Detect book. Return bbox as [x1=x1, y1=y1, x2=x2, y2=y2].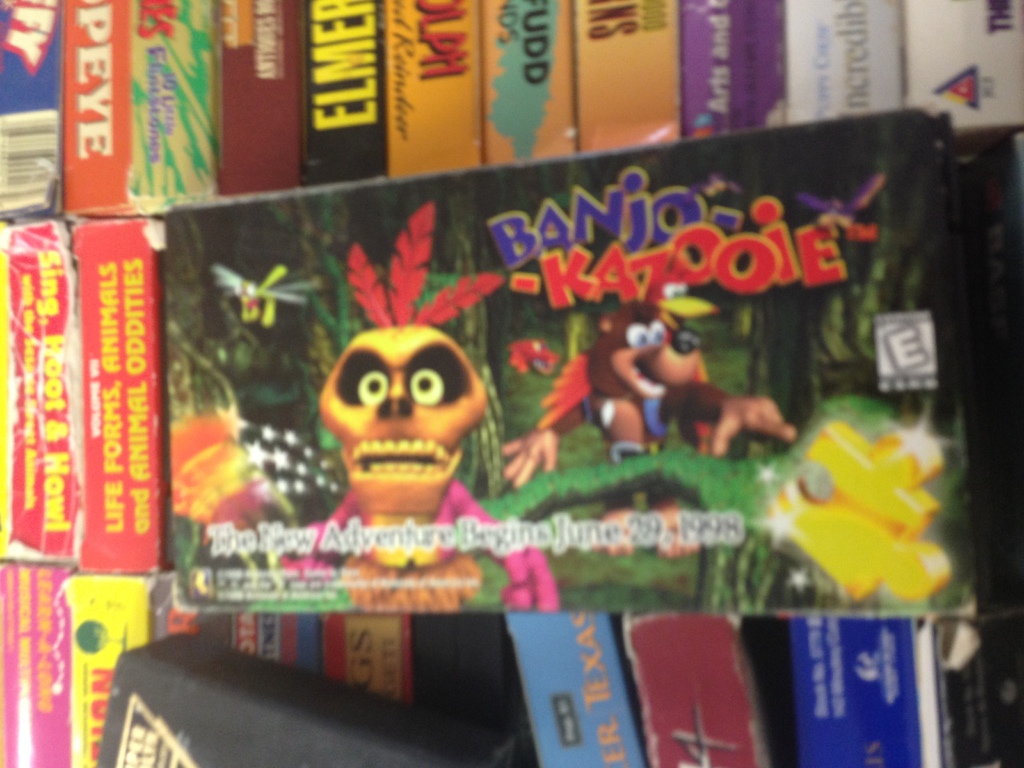
[x1=0, y1=563, x2=76, y2=765].
